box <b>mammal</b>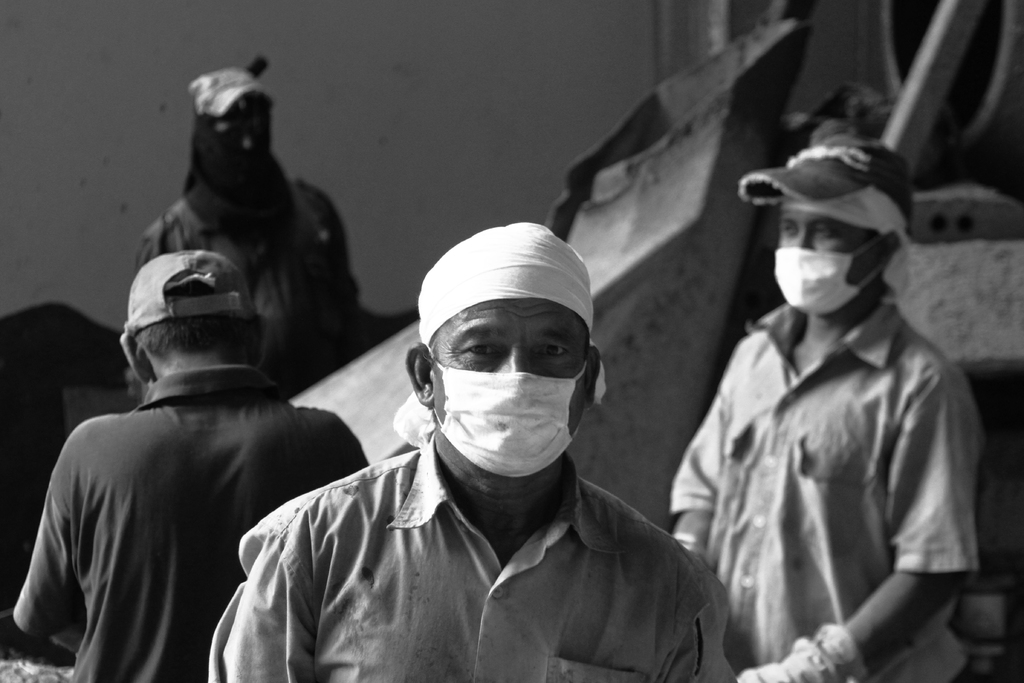
(136, 60, 426, 387)
